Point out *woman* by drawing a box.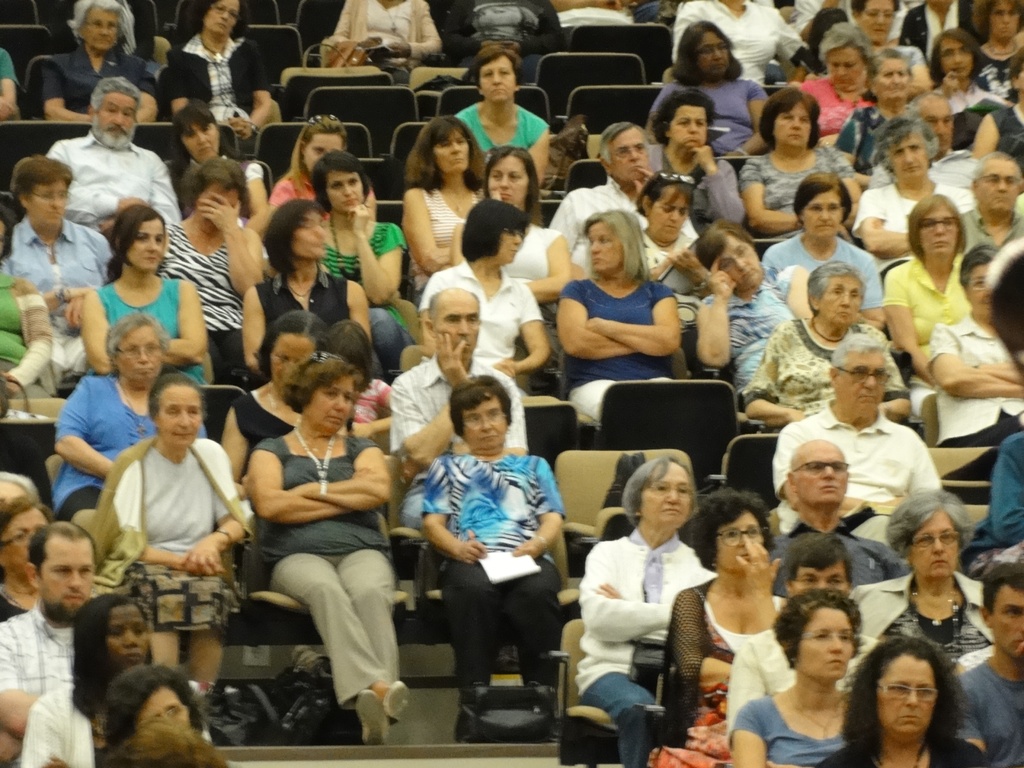
[554,207,678,429].
